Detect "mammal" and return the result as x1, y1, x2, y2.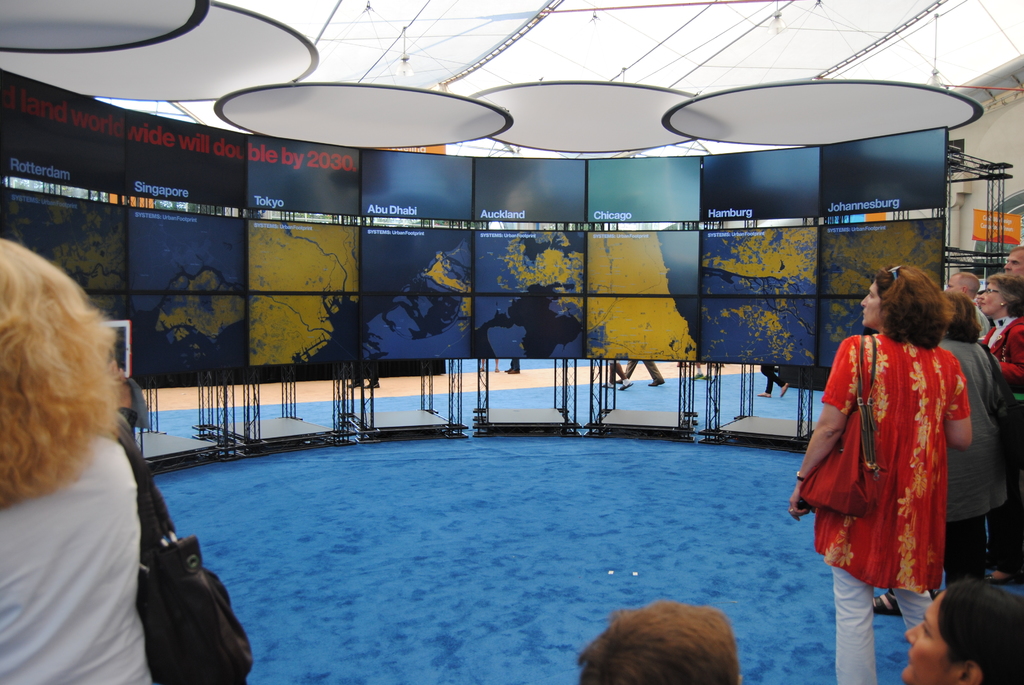
905, 578, 1023, 683.
